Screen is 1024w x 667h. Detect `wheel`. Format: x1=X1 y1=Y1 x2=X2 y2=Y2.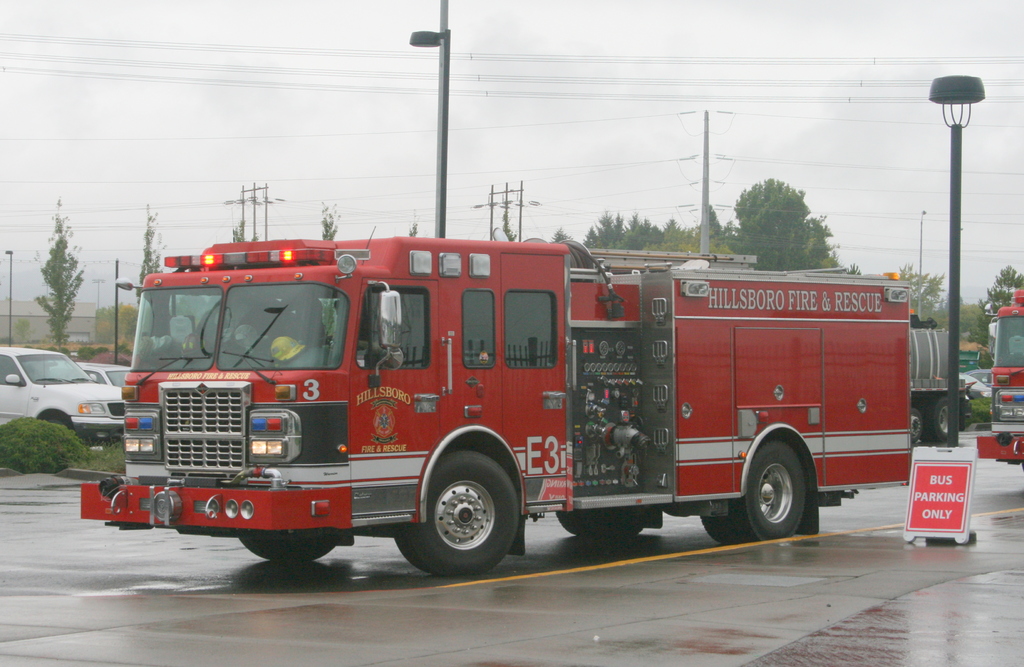
x1=396 y1=453 x2=516 y2=577.
